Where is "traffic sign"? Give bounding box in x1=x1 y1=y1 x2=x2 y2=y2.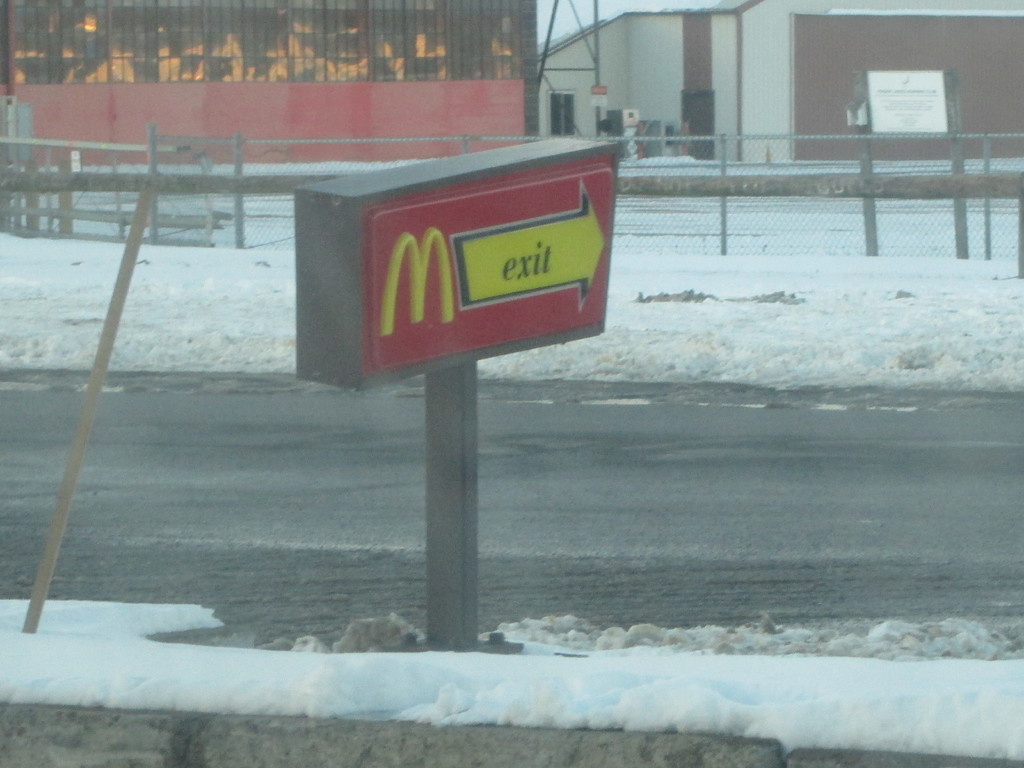
x1=593 y1=87 x2=611 y2=108.
